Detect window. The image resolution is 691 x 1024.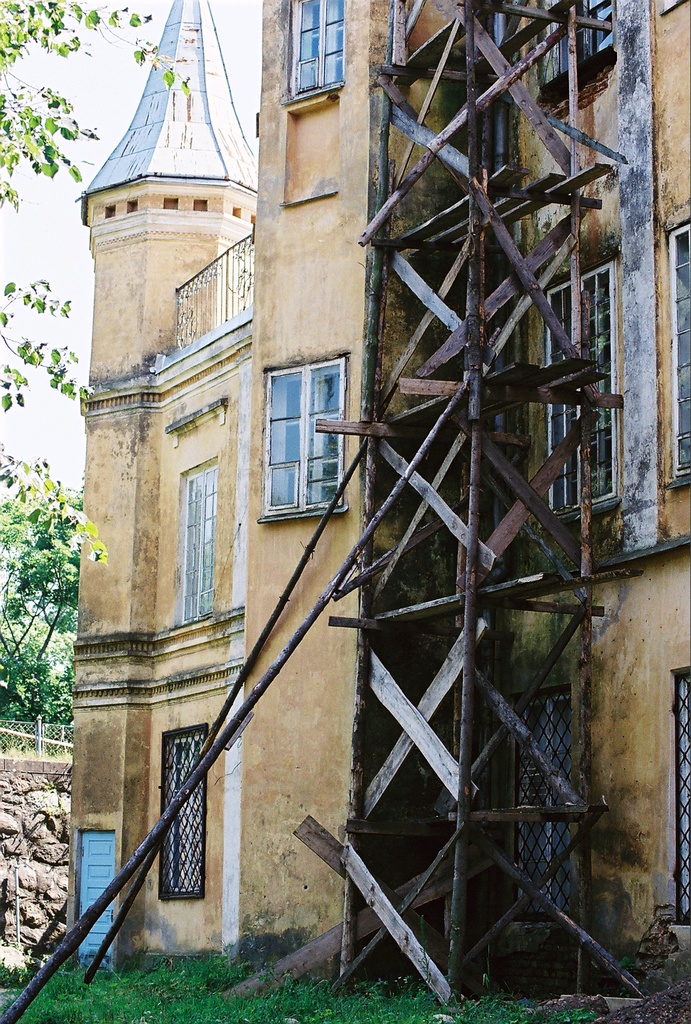
BBox(285, 0, 348, 105).
